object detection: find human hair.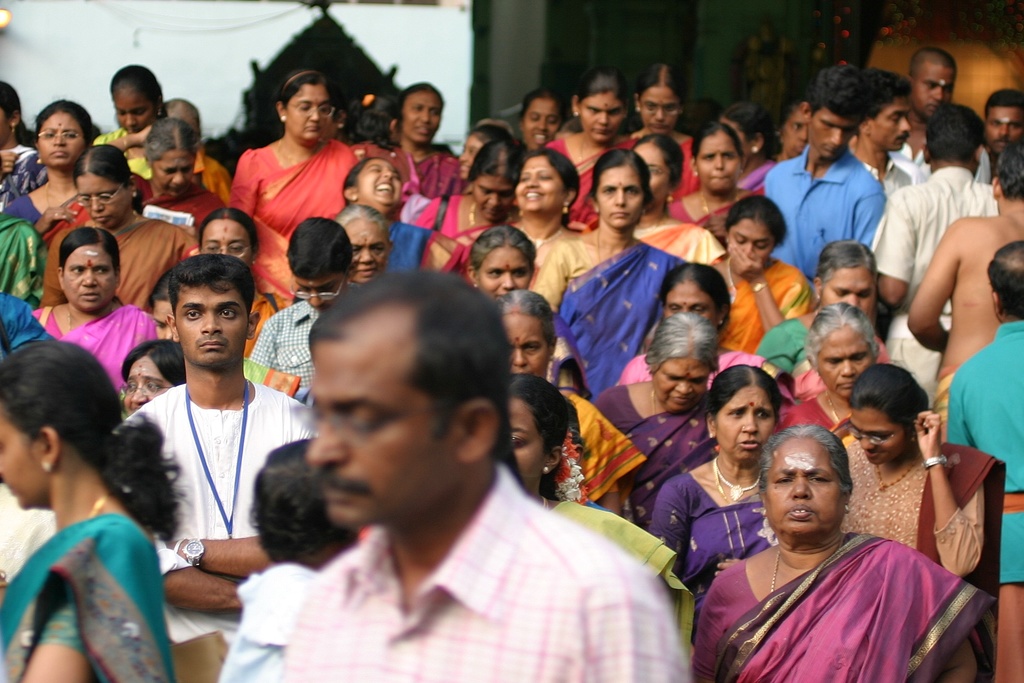
left=848, top=359, right=933, bottom=438.
